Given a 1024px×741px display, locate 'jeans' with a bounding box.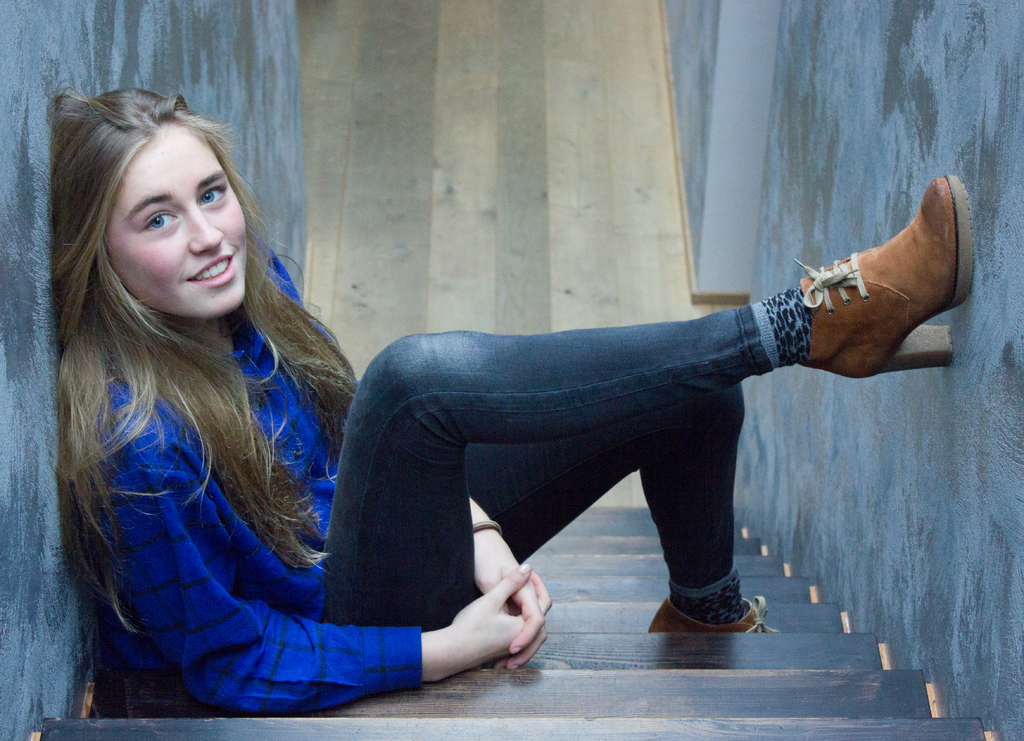
Located: bbox=[321, 339, 804, 666].
